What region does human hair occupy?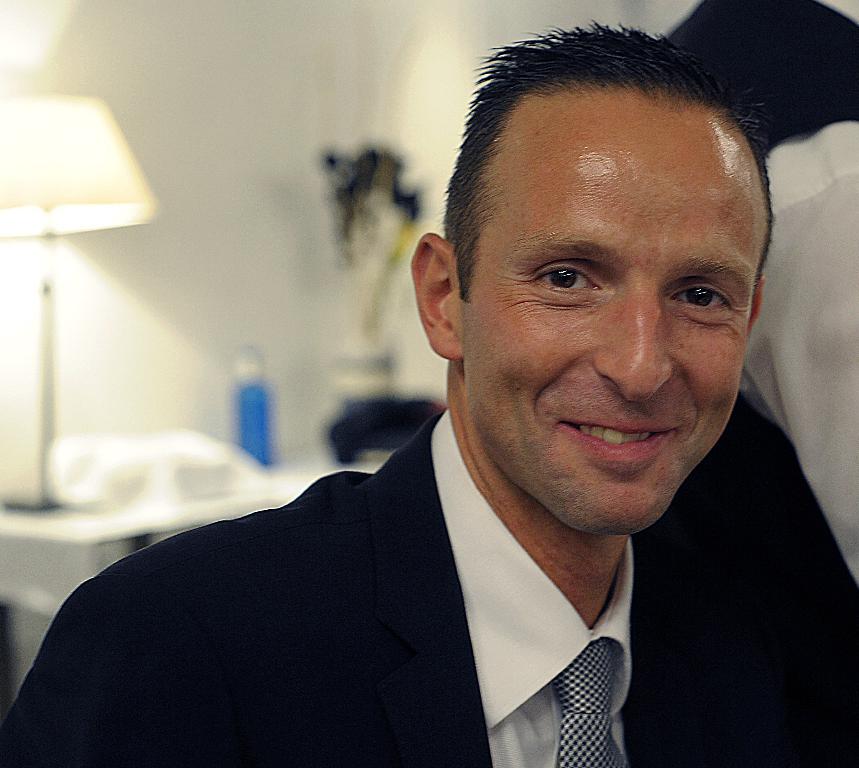
select_region(442, 20, 767, 364).
